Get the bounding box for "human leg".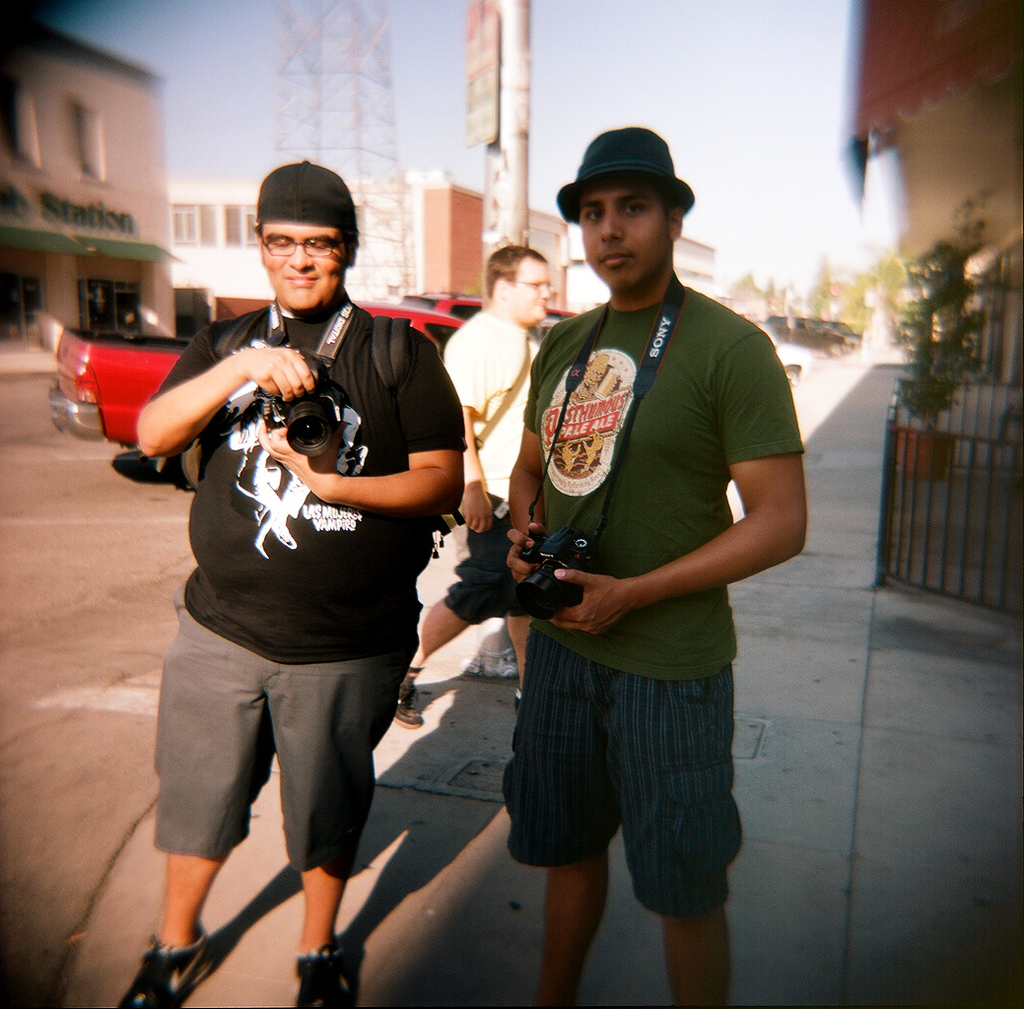
bbox=[290, 869, 351, 1008].
